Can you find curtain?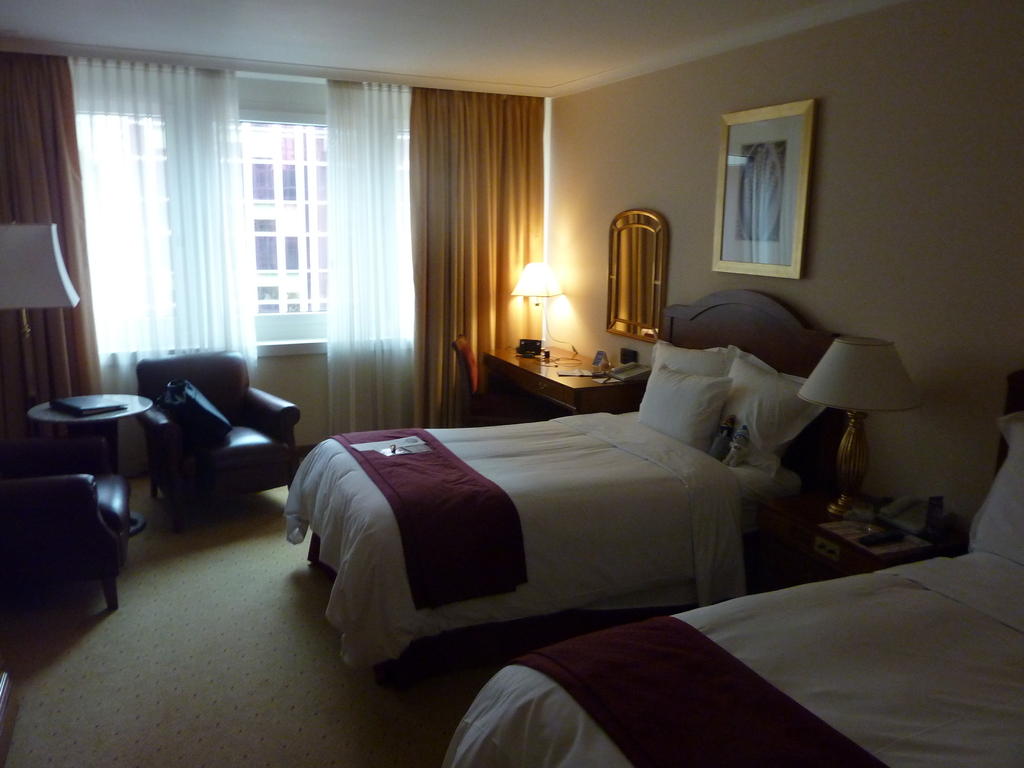
Yes, bounding box: detection(0, 51, 113, 479).
